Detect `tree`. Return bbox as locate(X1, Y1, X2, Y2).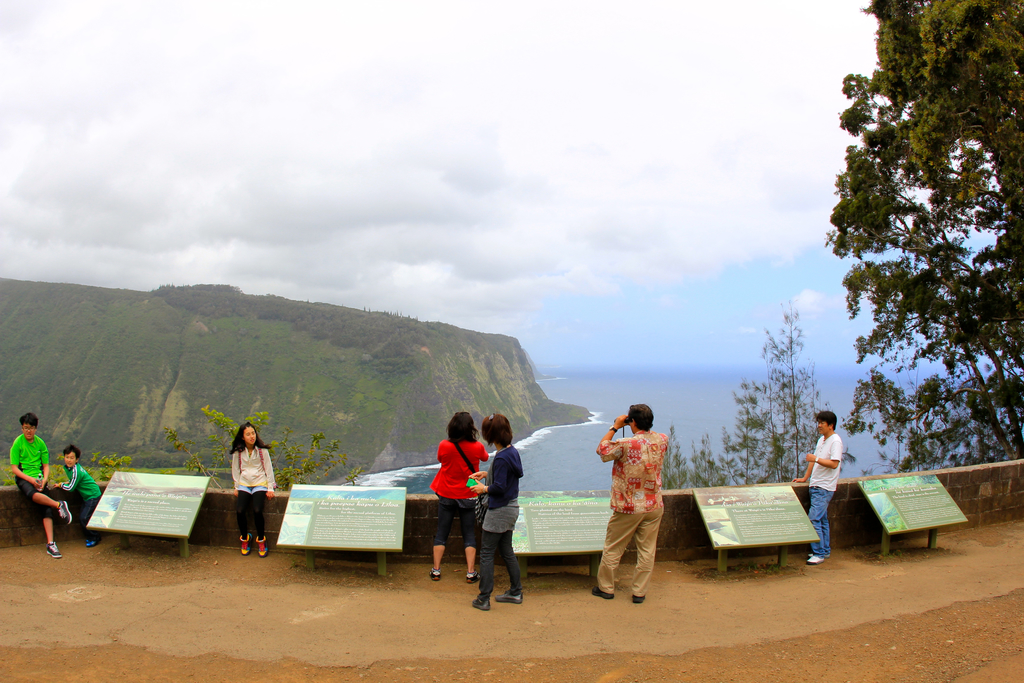
locate(813, 0, 1023, 463).
